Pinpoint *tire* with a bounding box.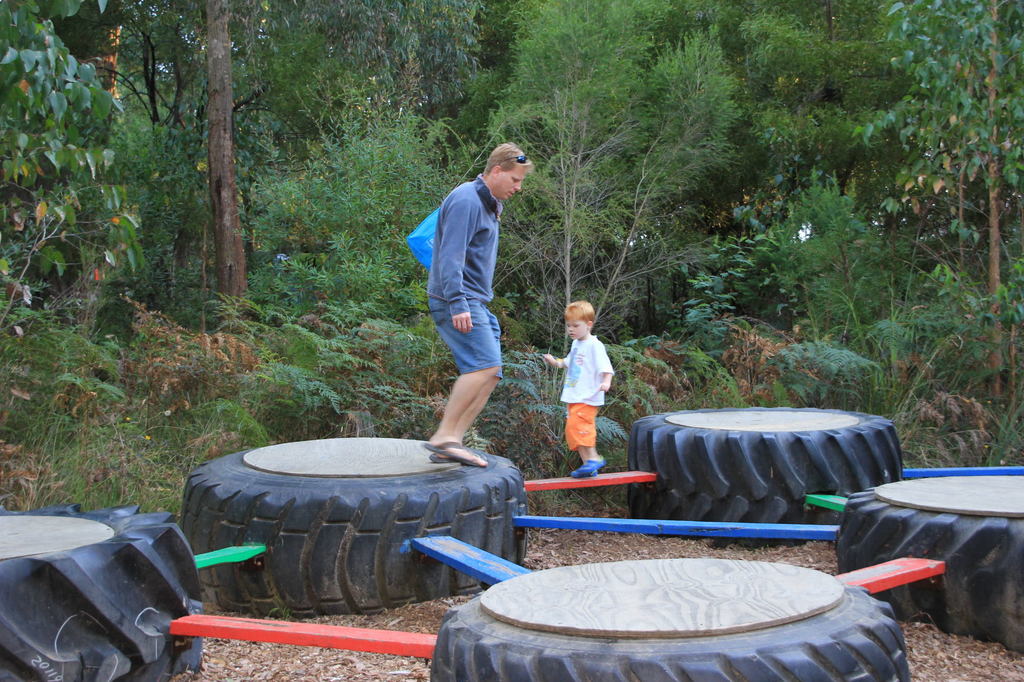
BBox(0, 507, 200, 678).
